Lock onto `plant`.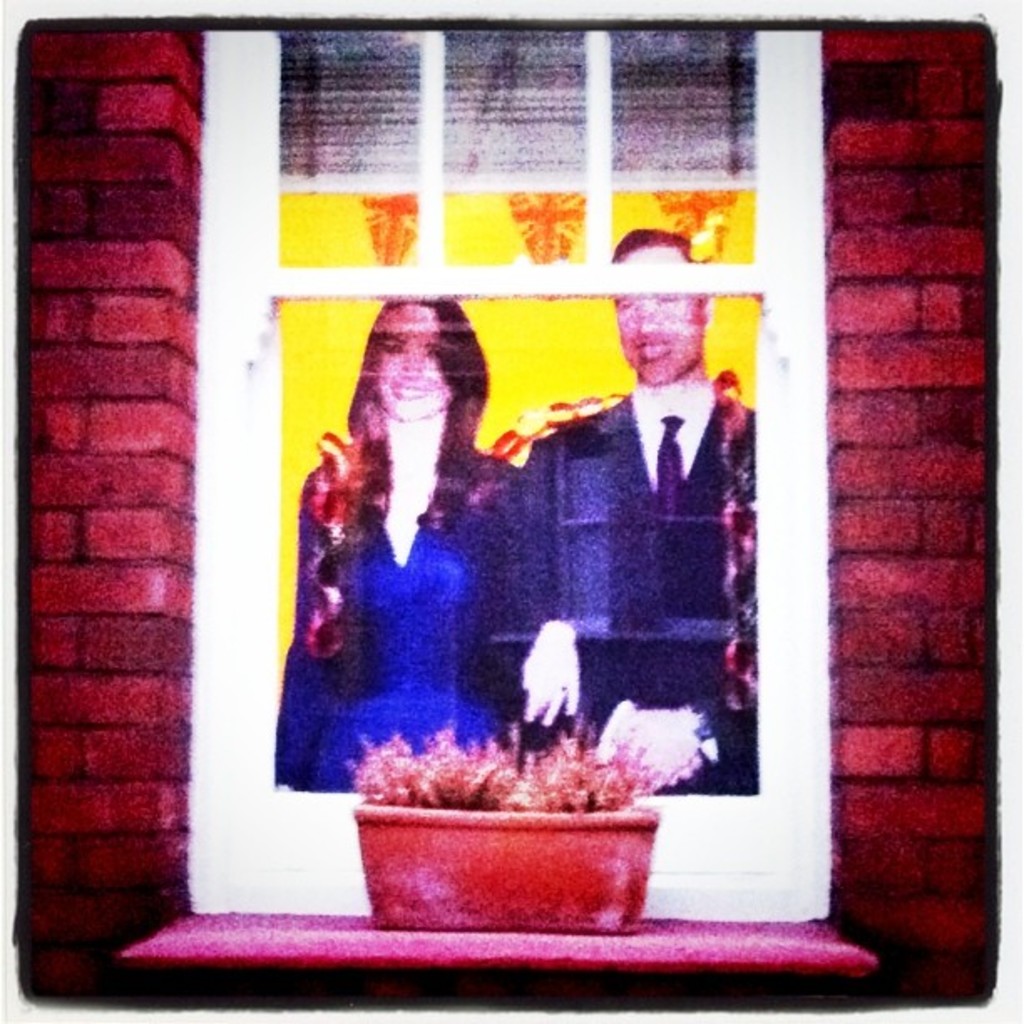
Locked: <region>336, 726, 691, 828</region>.
